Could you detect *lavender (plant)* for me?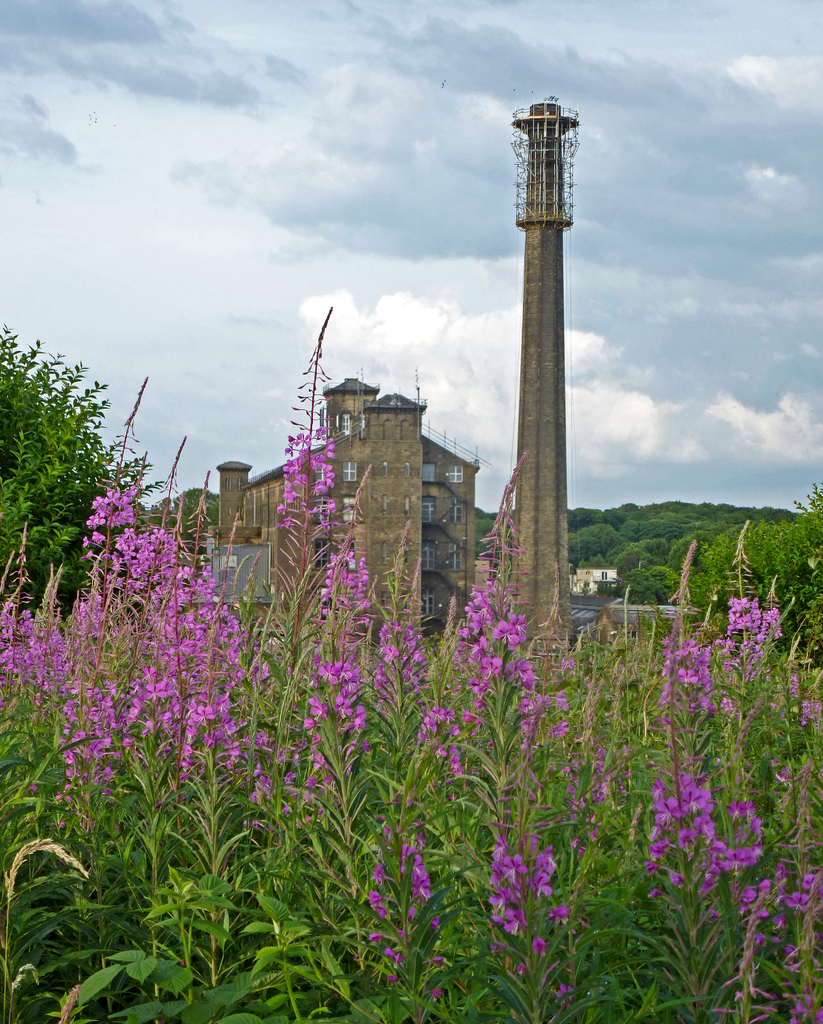
Detection result: {"left": 120, "top": 512, "right": 190, "bottom": 692}.
